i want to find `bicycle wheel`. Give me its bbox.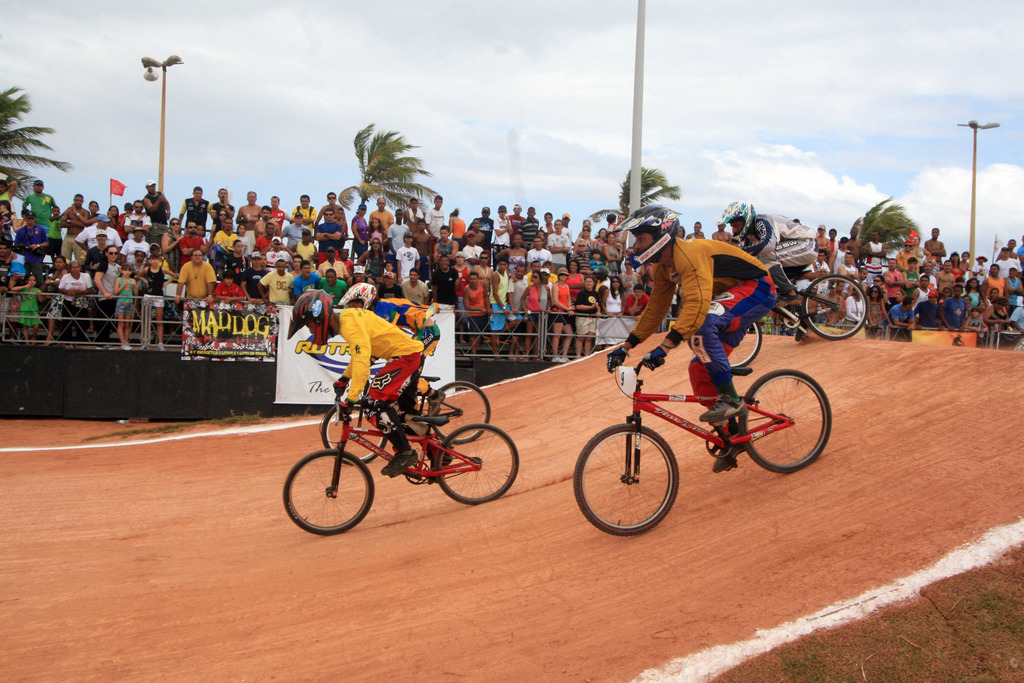
bbox=[739, 369, 836, 470].
